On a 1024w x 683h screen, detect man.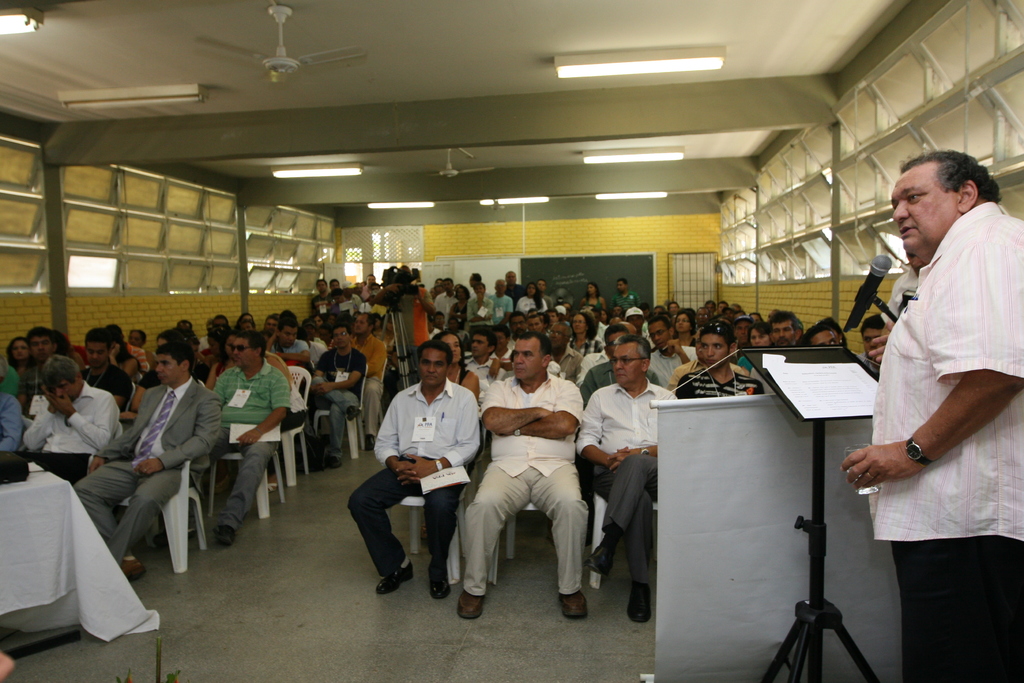
BBox(510, 272, 521, 297).
